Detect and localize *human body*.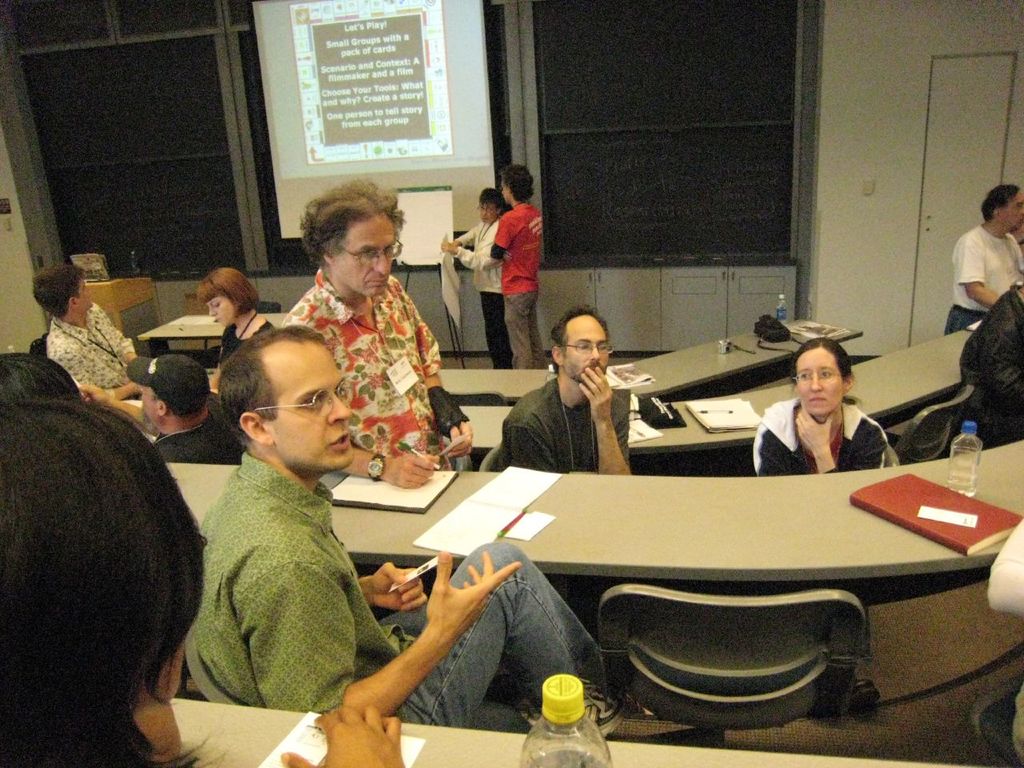
Localized at 0:352:401:767.
